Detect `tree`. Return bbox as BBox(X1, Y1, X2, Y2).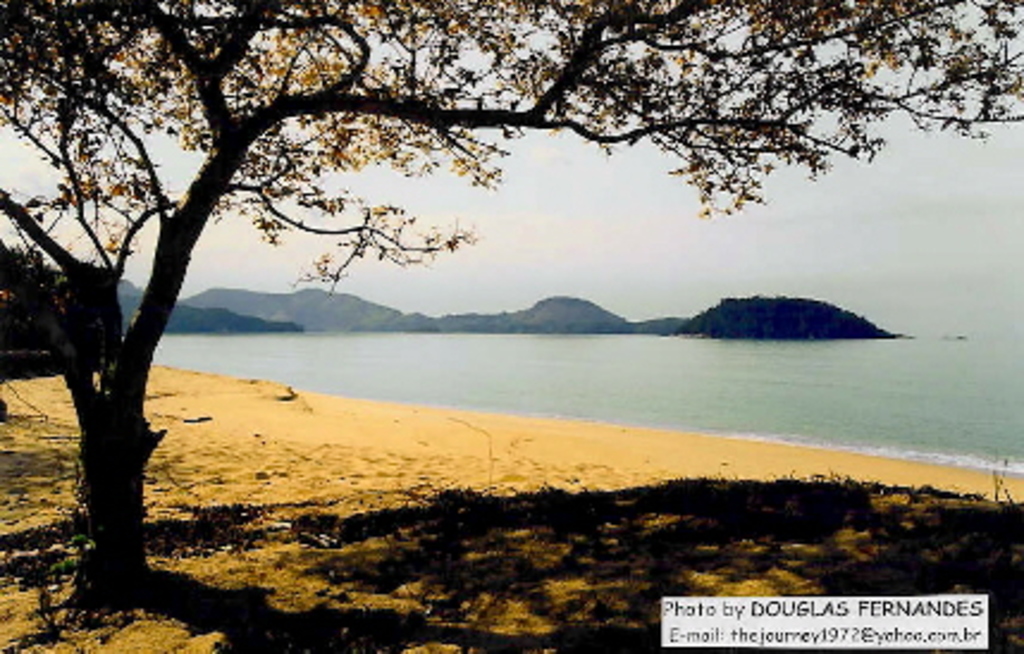
BBox(0, 0, 1022, 604).
